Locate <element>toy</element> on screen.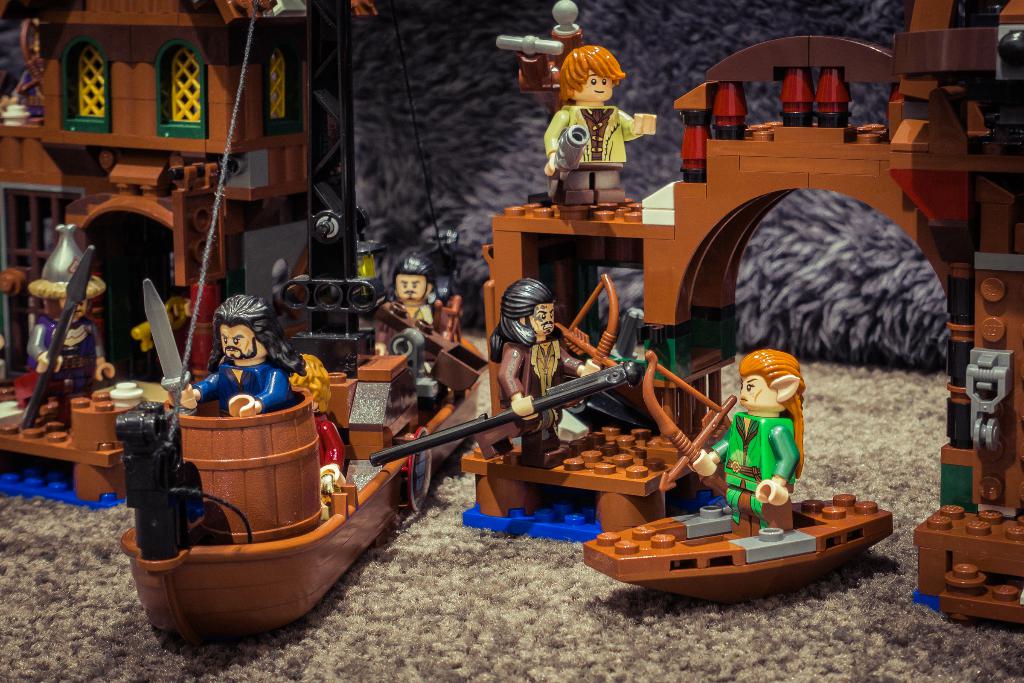
On screen at Rect(355, 345, 653, 480).
